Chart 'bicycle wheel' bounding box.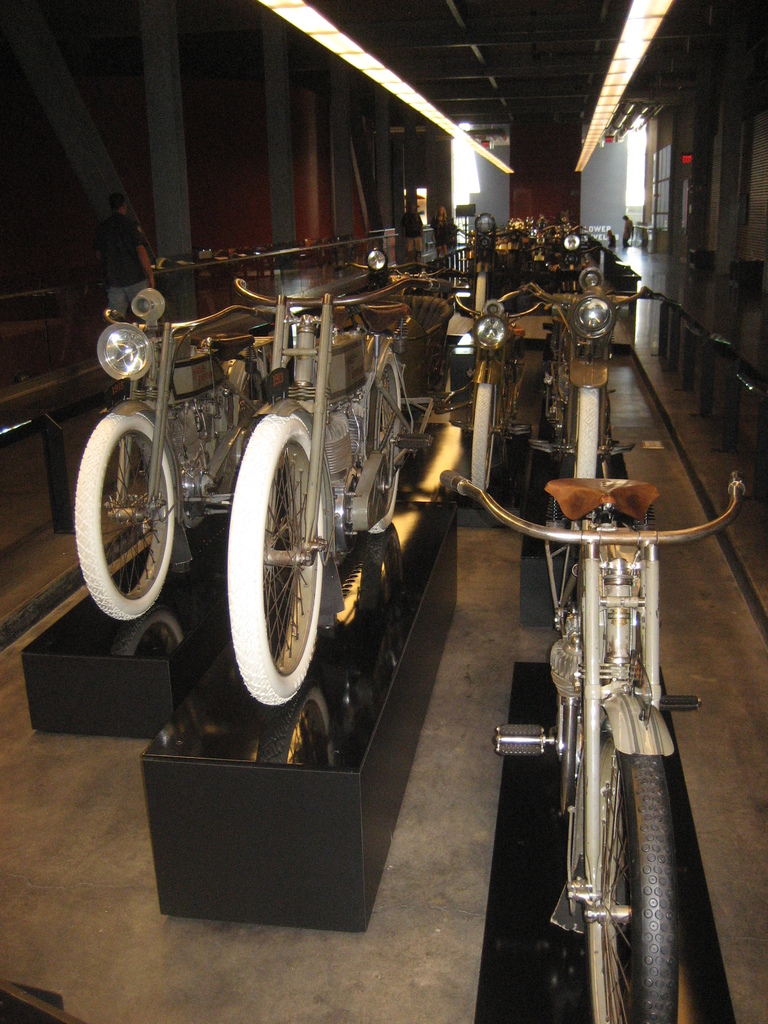
Charted: [x1=579, y1=722, x2=689, y2=1023].
